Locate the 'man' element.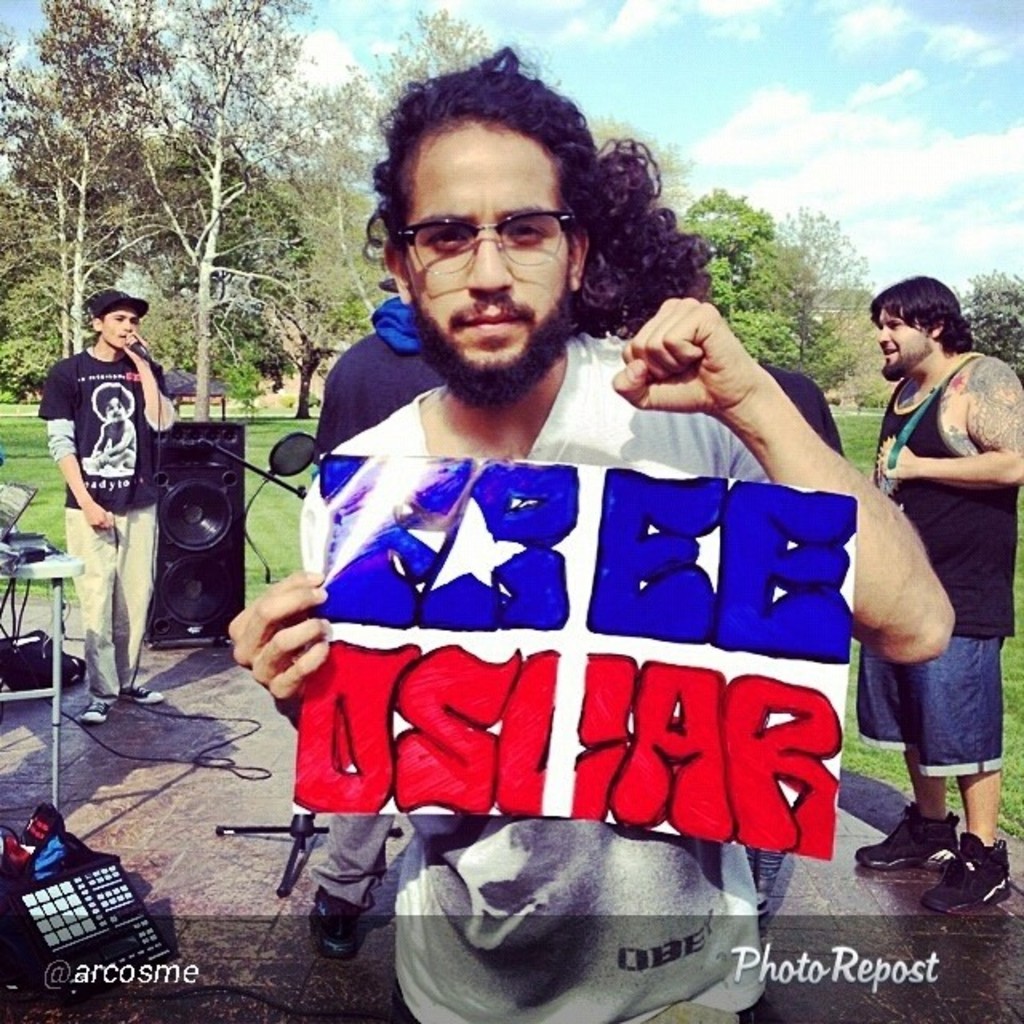
Element bbox: 854 275 1022 910.
